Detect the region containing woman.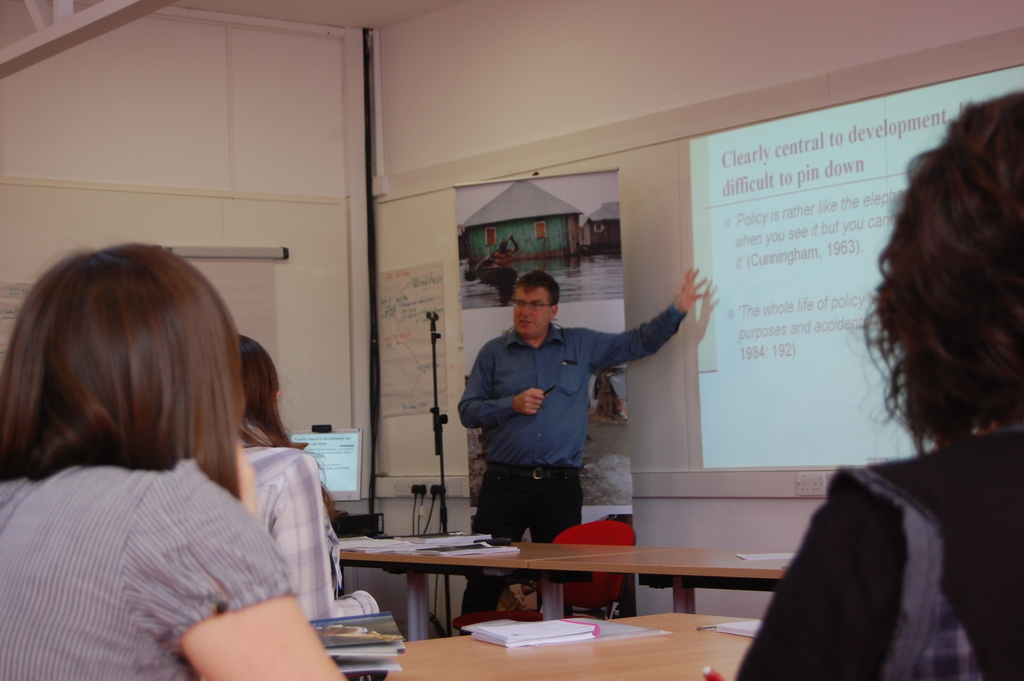
[225, 330, 421, 630].
